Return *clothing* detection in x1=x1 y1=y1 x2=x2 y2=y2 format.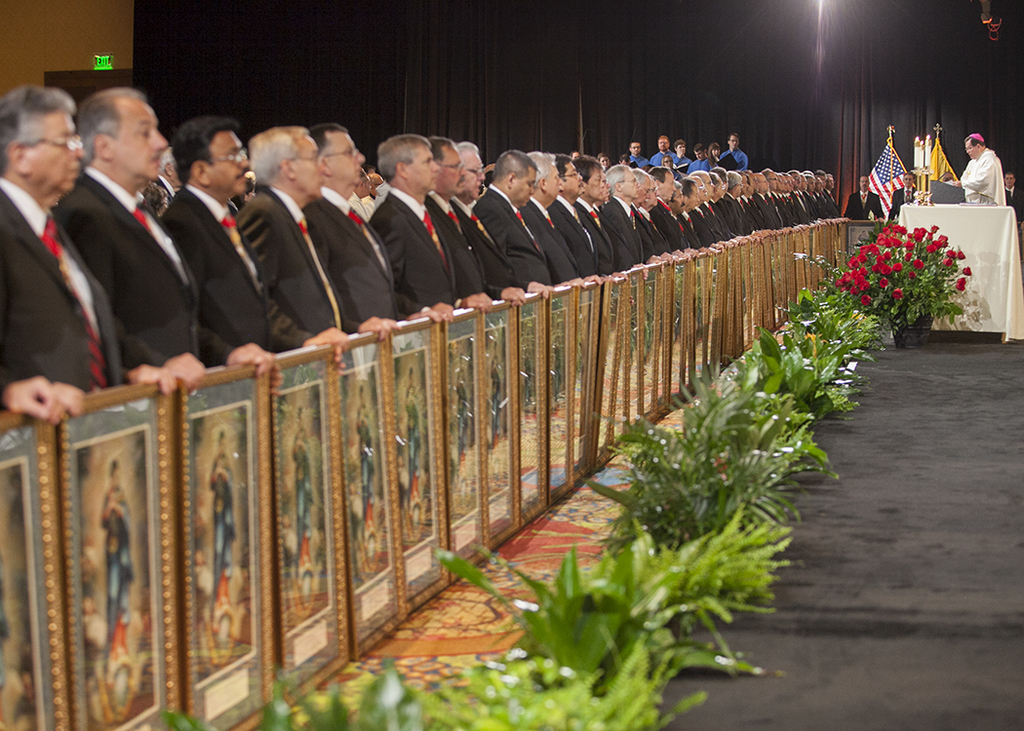
x1=641 y1=208 x2=650 y2=261.
